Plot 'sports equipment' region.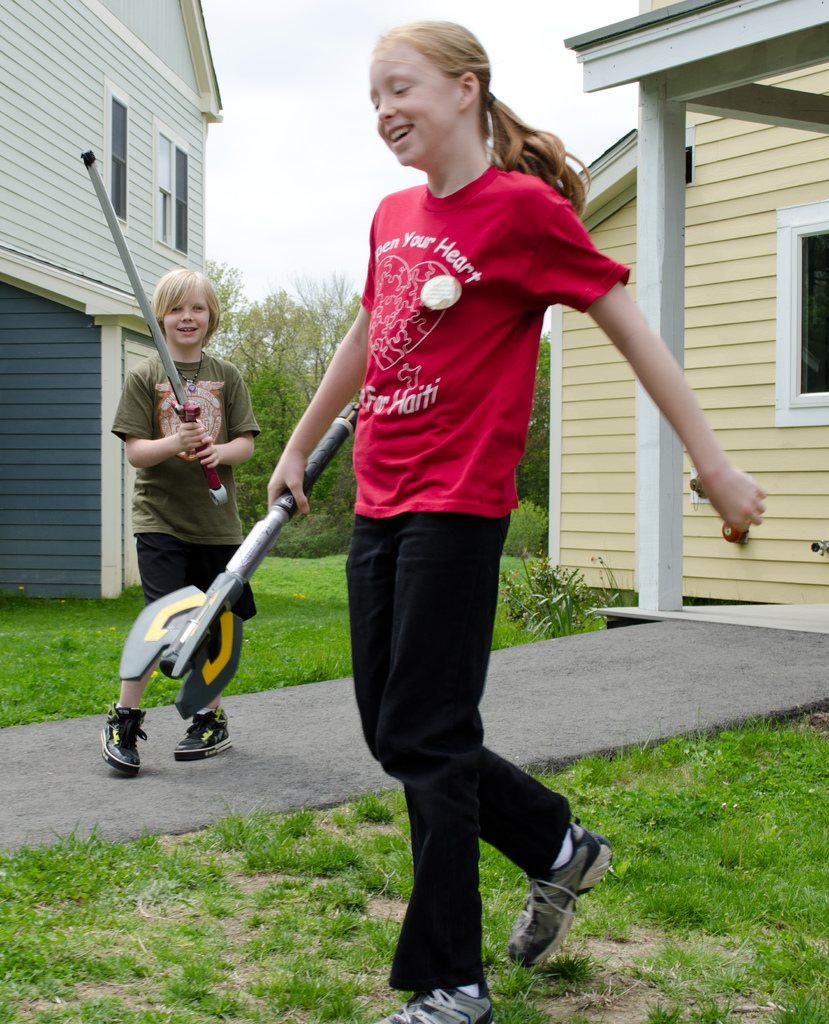
Plotted at BBox(103, 705, 150, 774).
